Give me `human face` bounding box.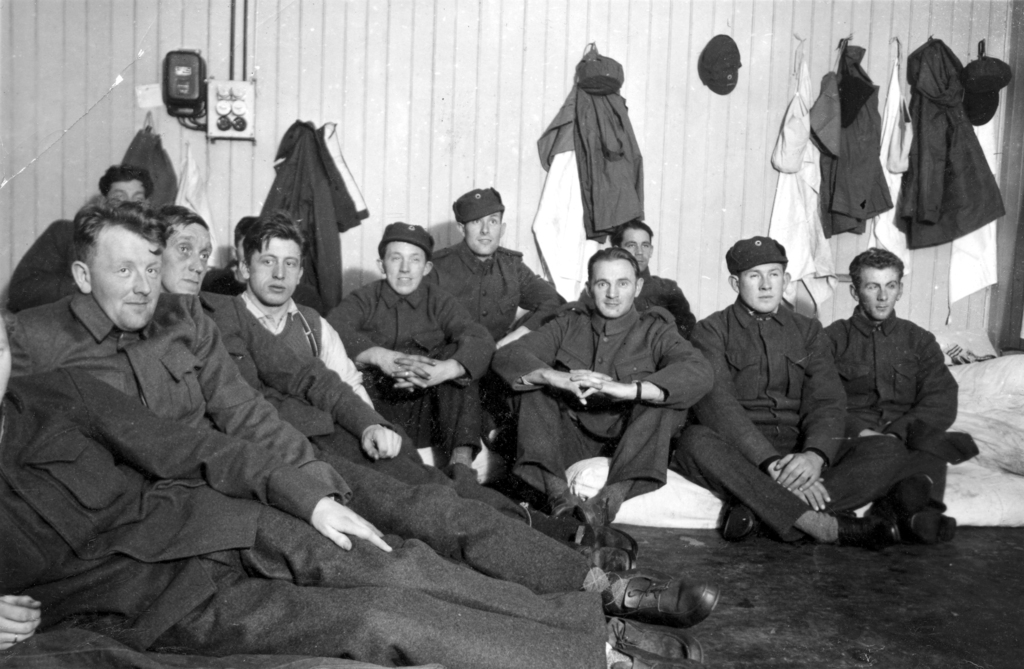
378, 237, 428, 292.
